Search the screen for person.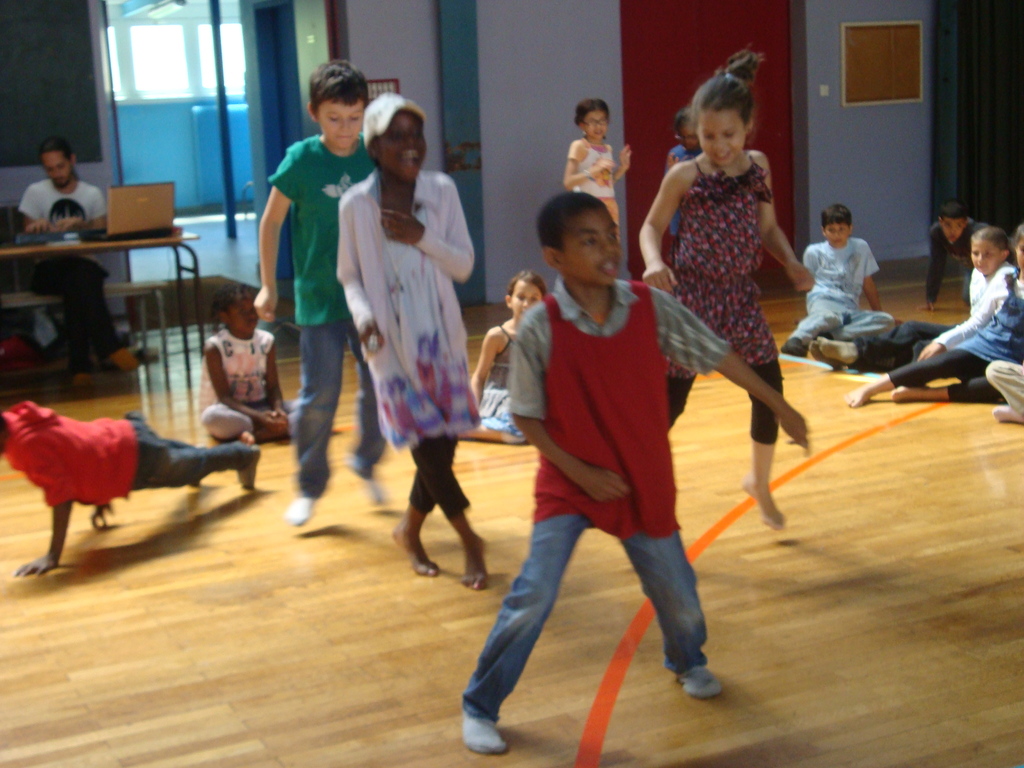
Found at left=195, top=282, right=298, bottom=444.
